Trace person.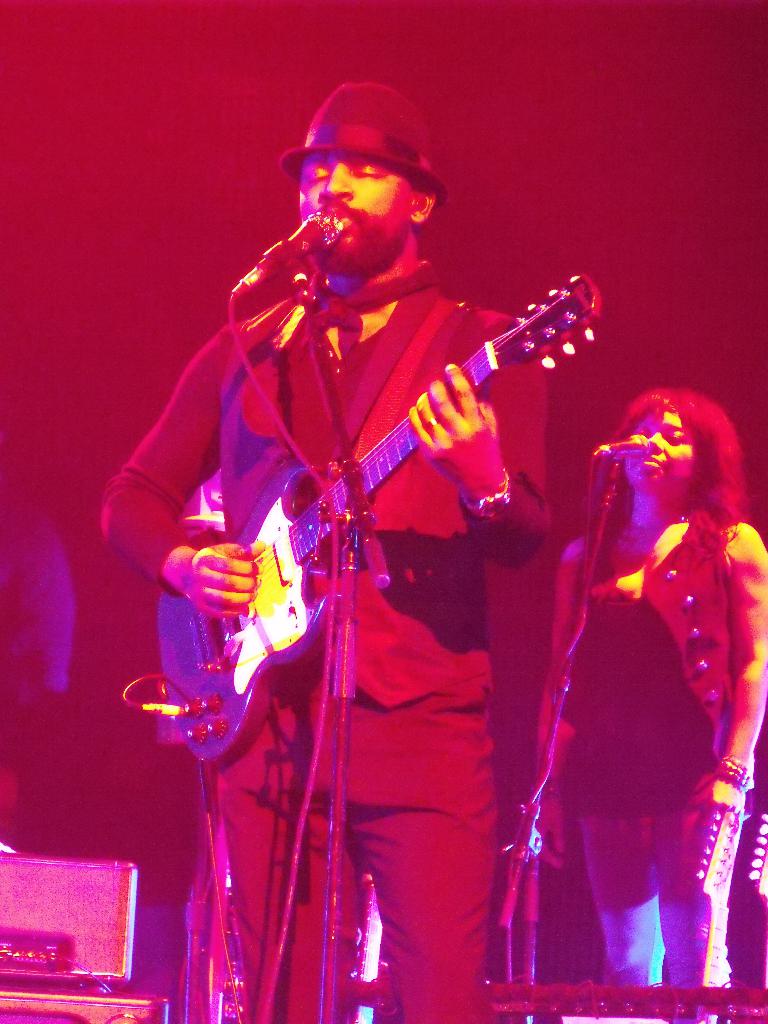
Traced to 106:78:556:1023.
